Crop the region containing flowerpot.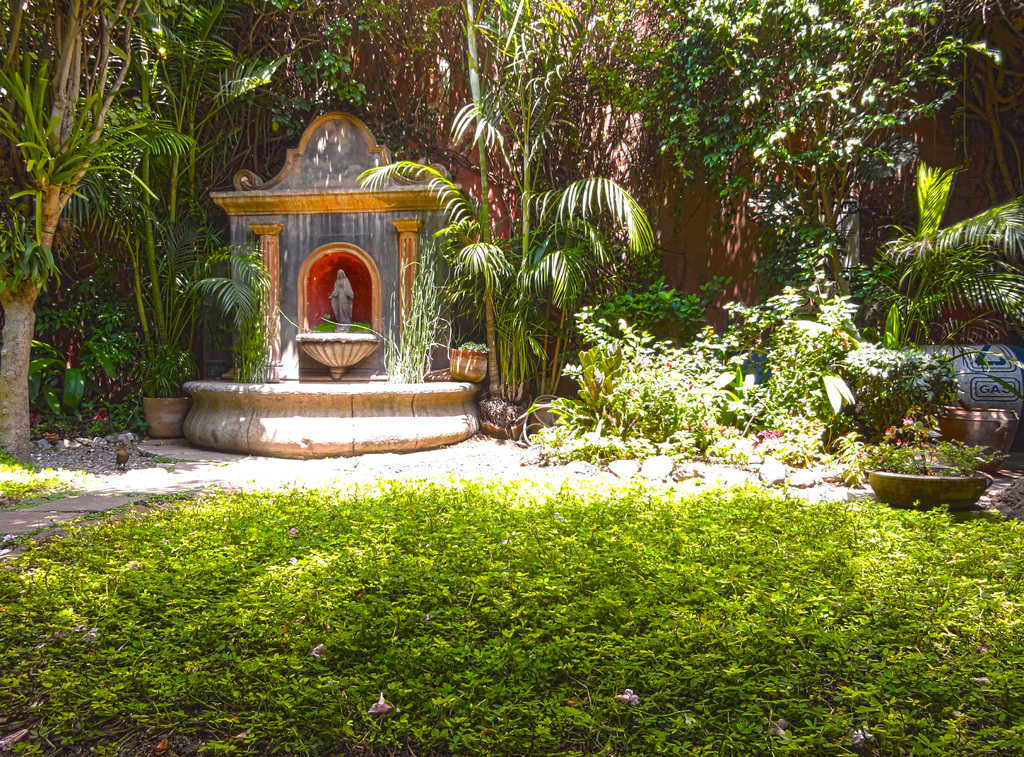
Crop region: left=932, top=407, right=1020, bottom=452.
